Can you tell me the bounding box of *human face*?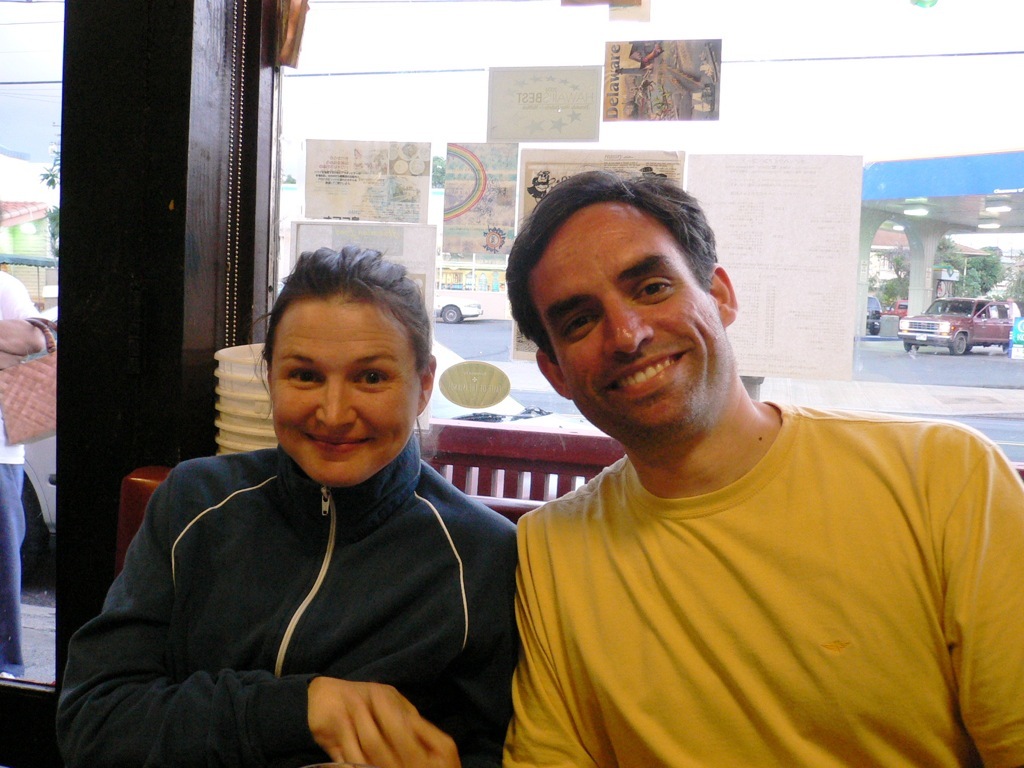
(272,299,417,487).
